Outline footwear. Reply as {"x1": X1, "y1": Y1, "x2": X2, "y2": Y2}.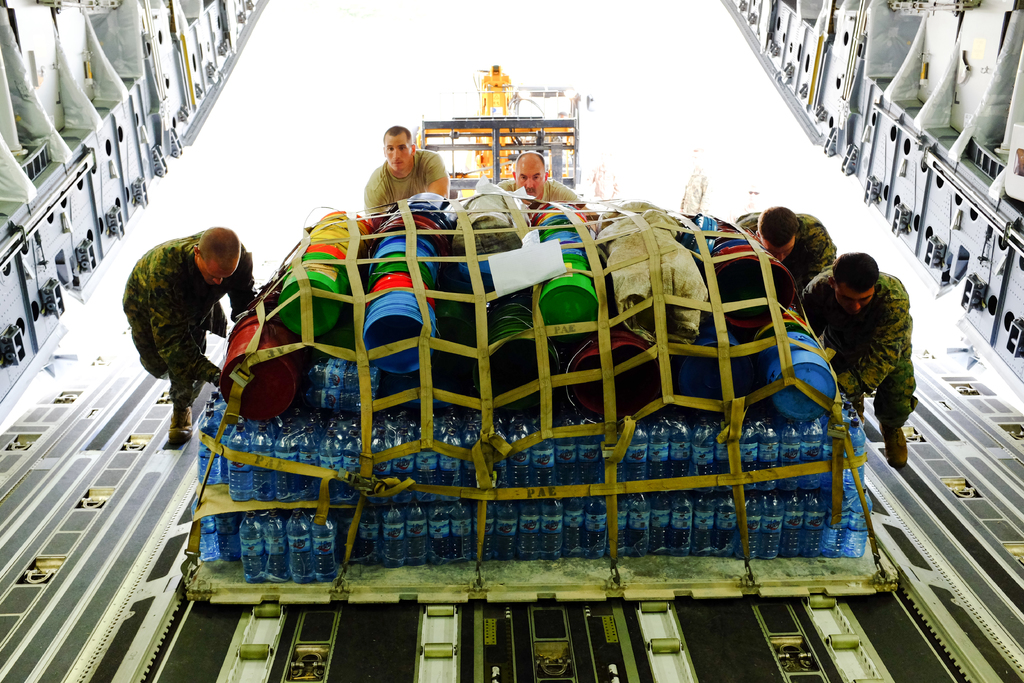
{"x1": 878, "y1": 432, "x2": 911, "y2": 476}.
